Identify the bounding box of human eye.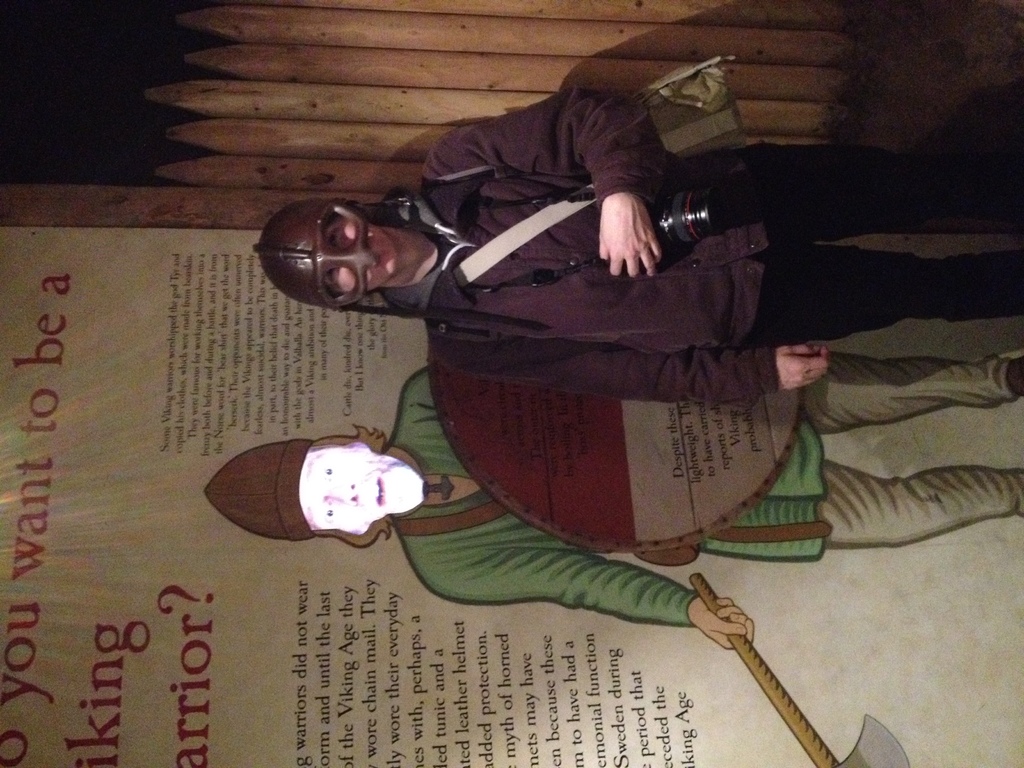
<bbox>325, 268, 337, 287</bbox>.
